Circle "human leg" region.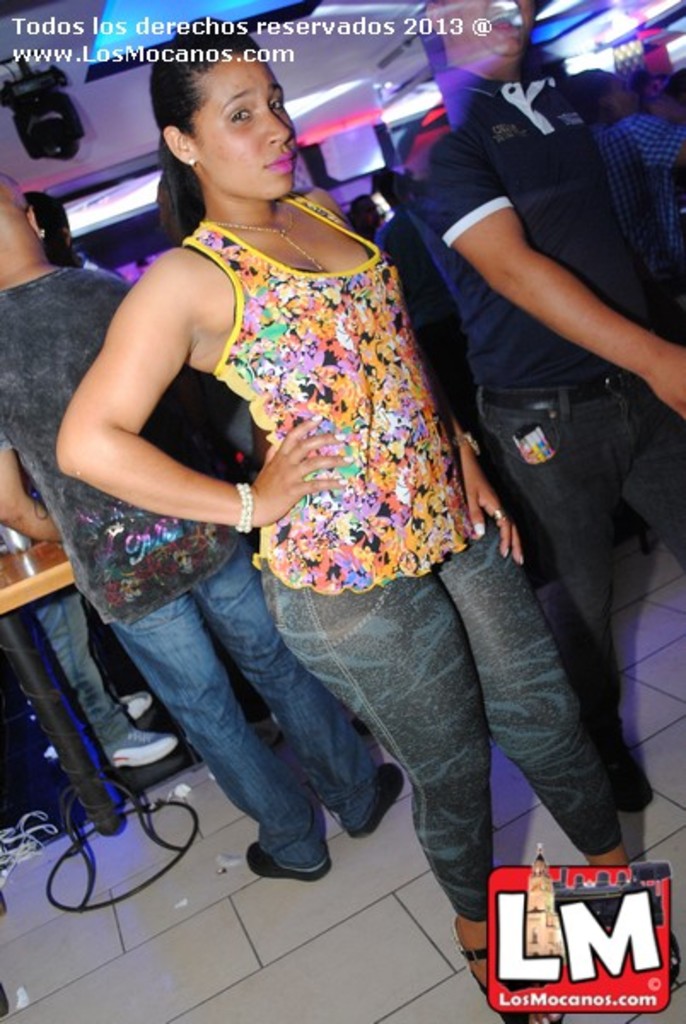
Region: l=258, t=570, r=558, b=1019.
